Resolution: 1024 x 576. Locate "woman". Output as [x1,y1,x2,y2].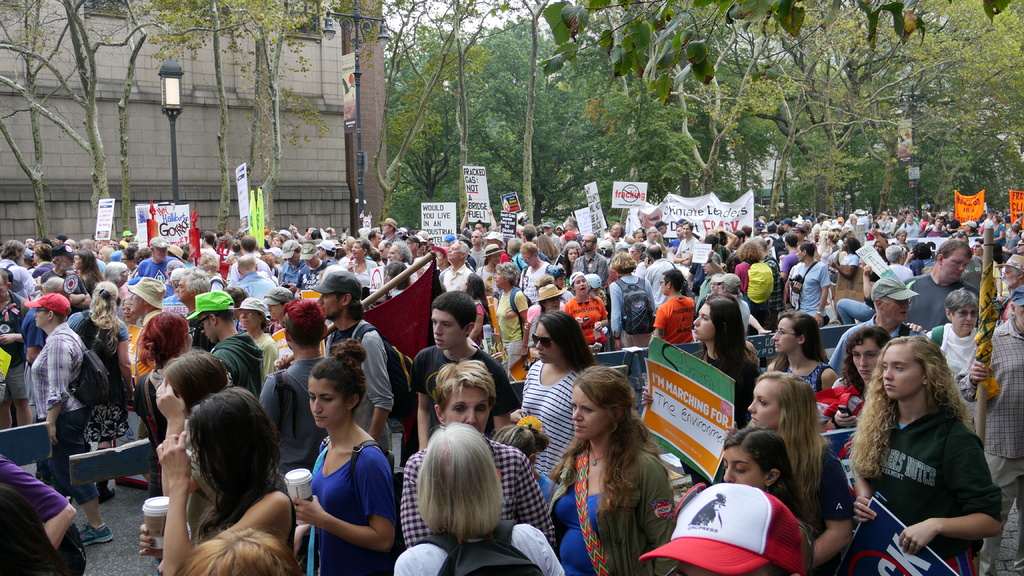
[832,237,867,280].
